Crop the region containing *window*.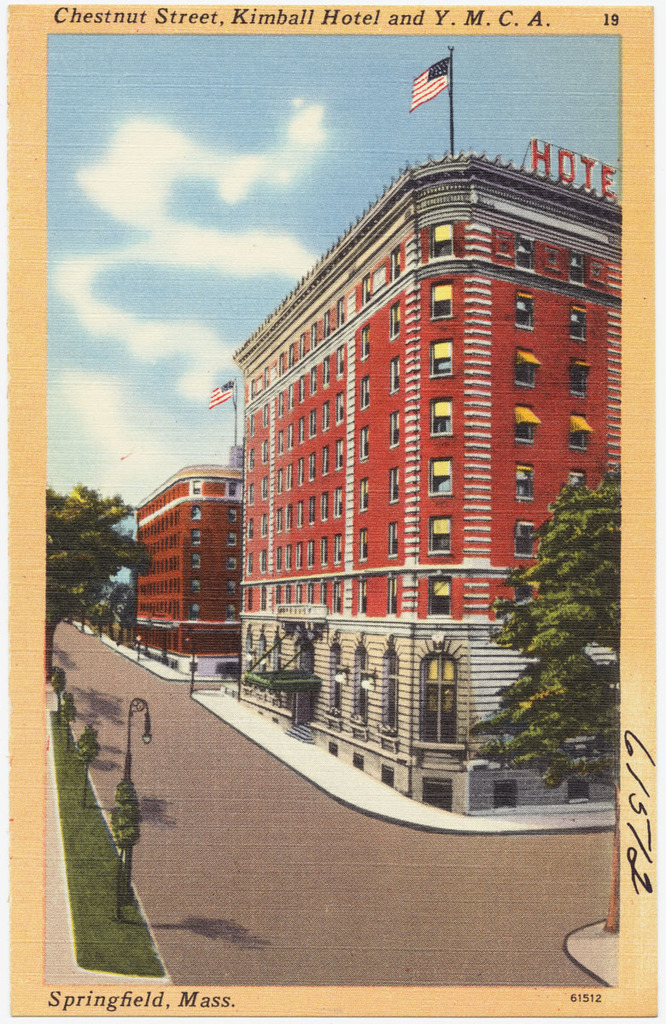
Crop region: box=[290, 428, 292, 451].
